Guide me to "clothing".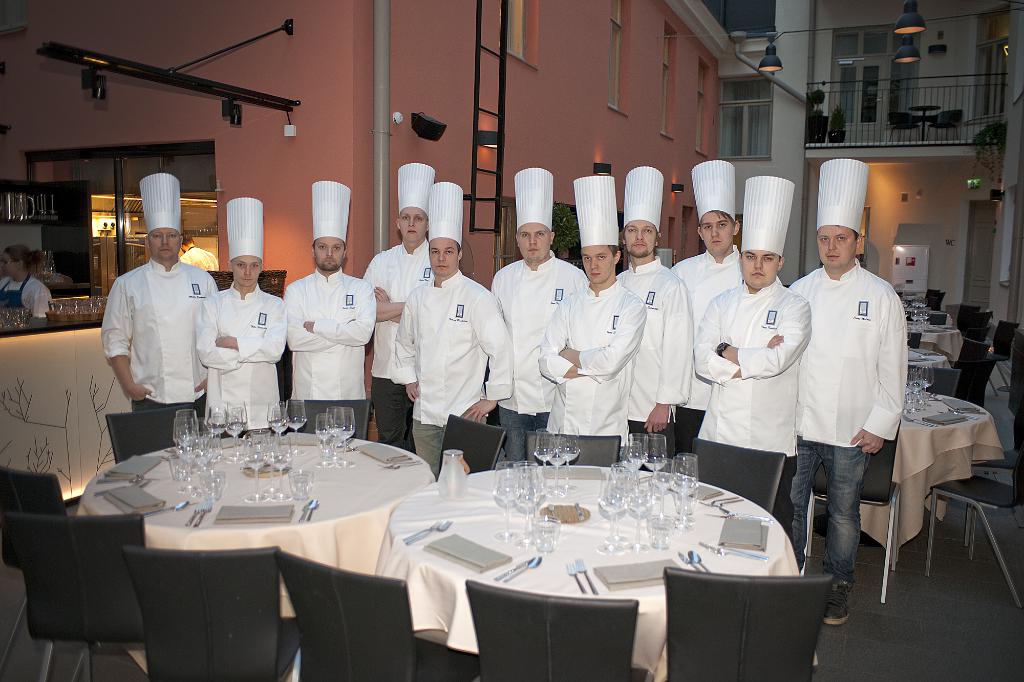
Guidance: l=541, t=281, r=650, b=471.
